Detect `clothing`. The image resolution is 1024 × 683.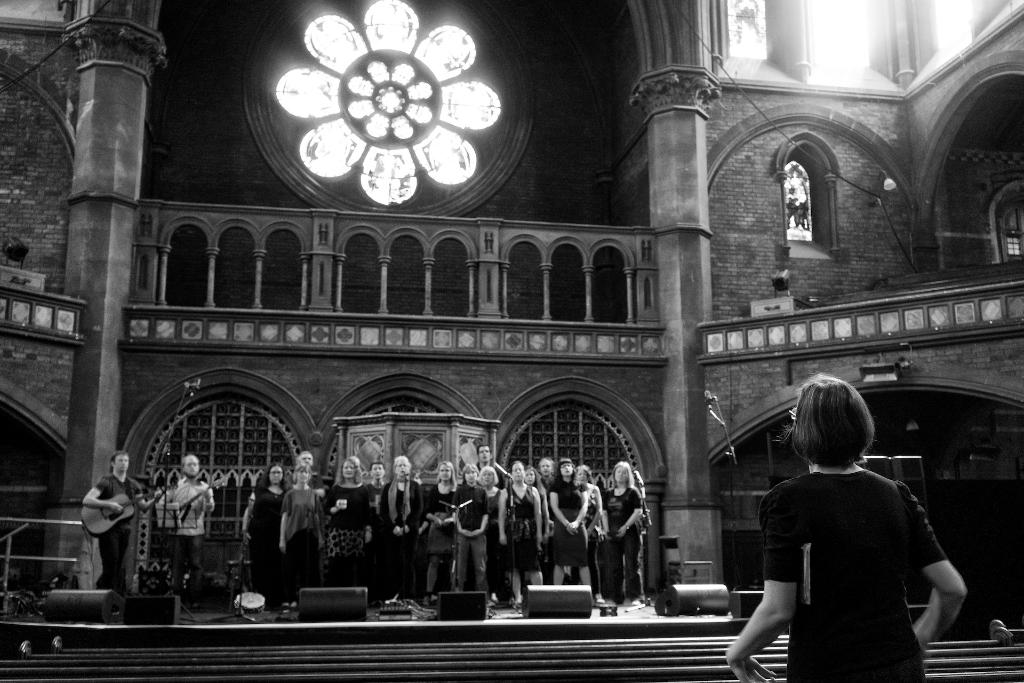
bbox(598, 484, 643, 606).
